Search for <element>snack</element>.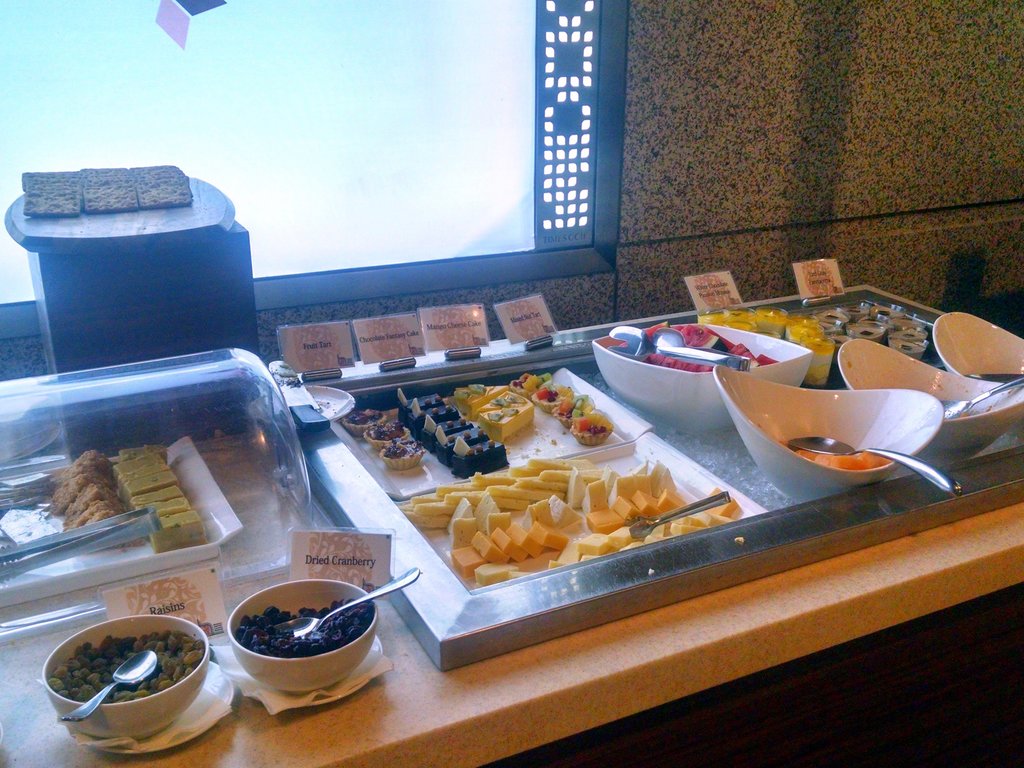
Found at <box>365,416,409,452</box>.
